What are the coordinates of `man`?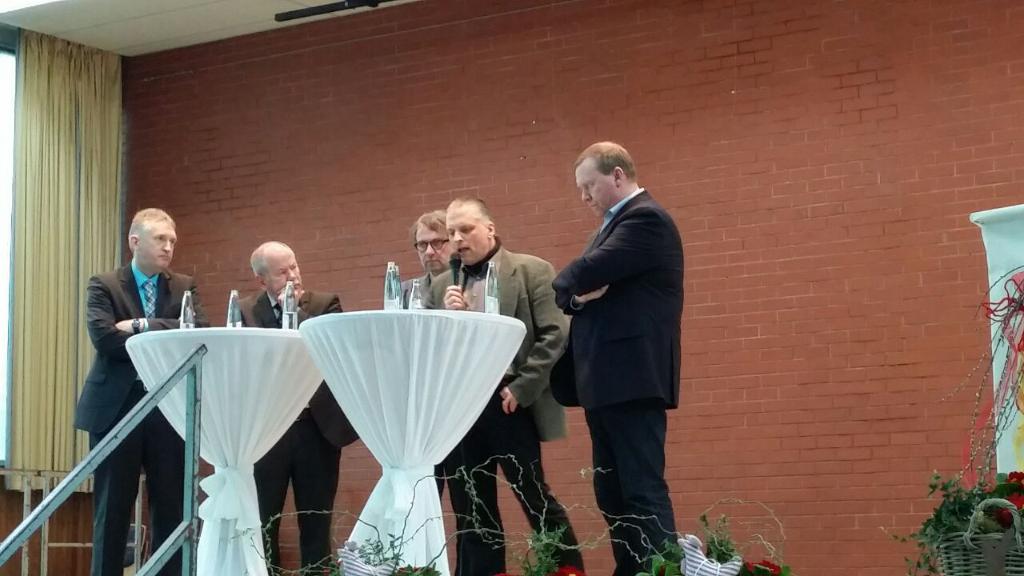
[left=544, top=137, right=695, bottom=554].
